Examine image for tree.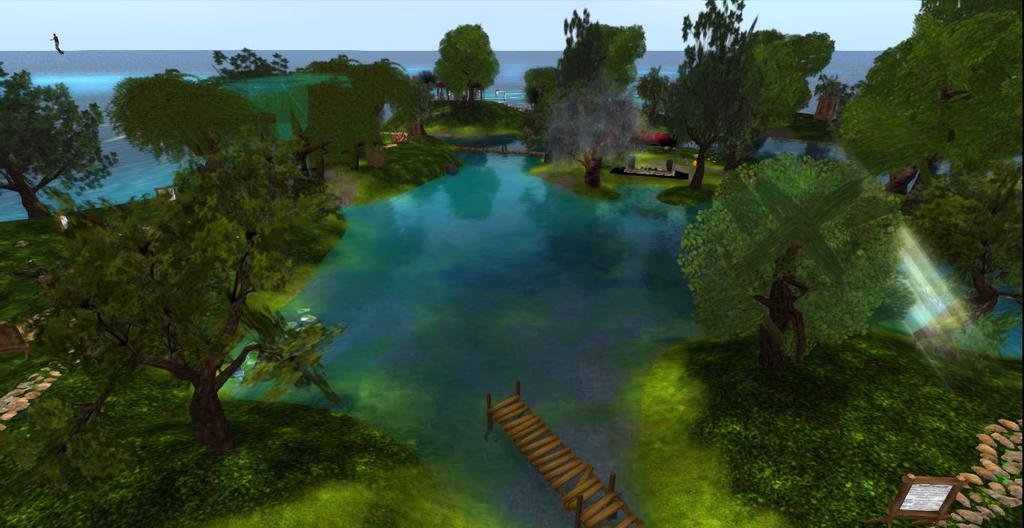
Examination result: bbox(162, 126, 341, 292).
